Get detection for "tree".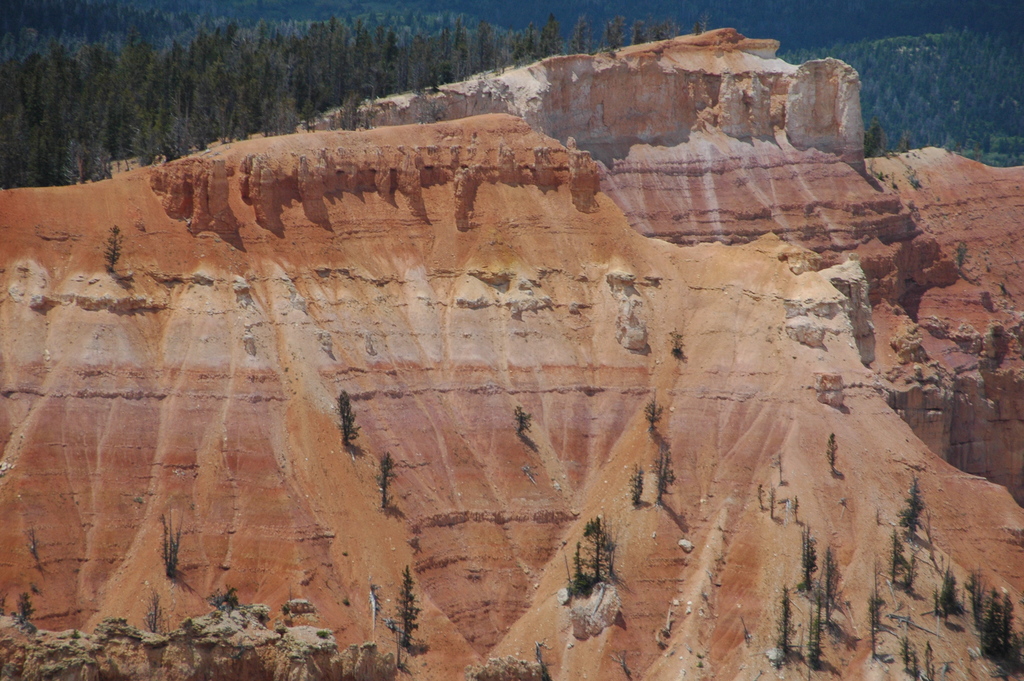
Detection: 392,561,419,653.
